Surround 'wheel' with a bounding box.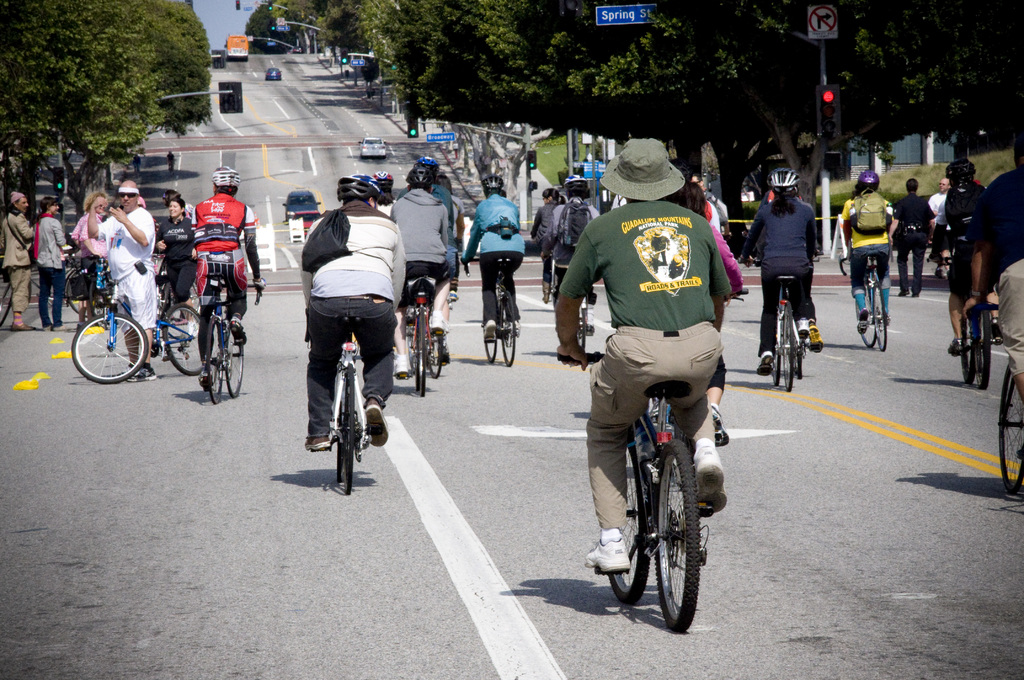
1000,368,1023,497.
